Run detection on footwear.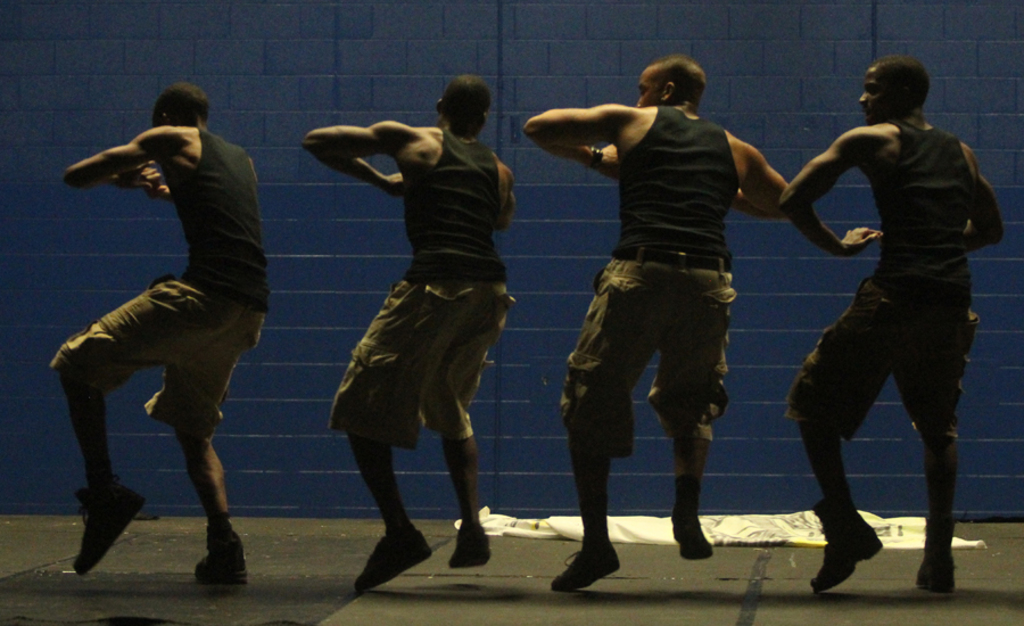
Result: rect(808, 517, 883, 588).
